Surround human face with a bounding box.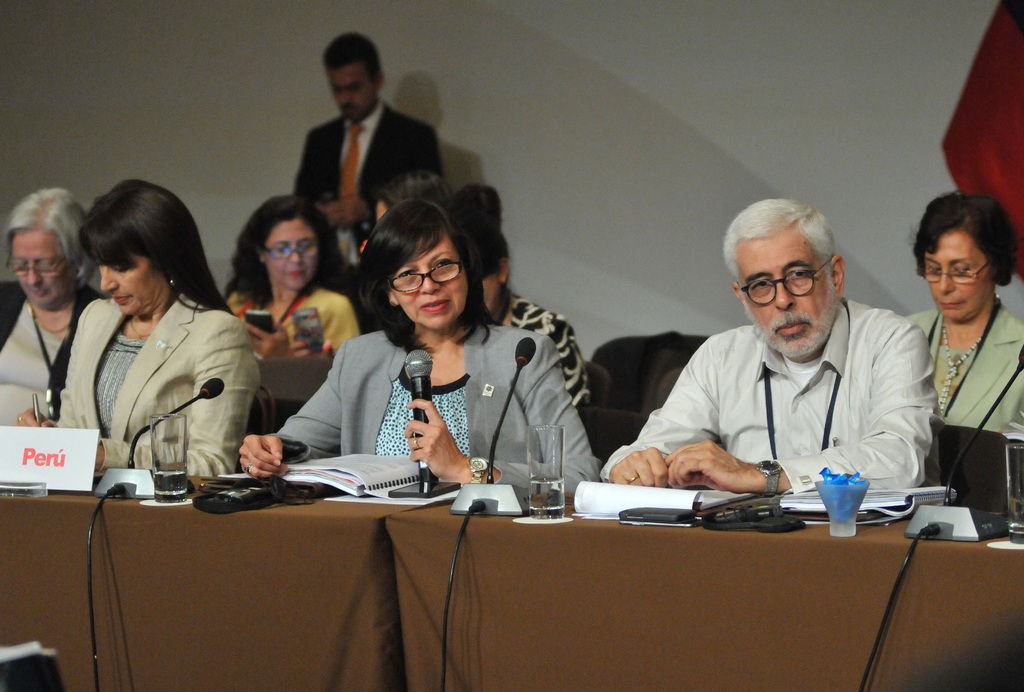
box(97, 252, 168, 313).
